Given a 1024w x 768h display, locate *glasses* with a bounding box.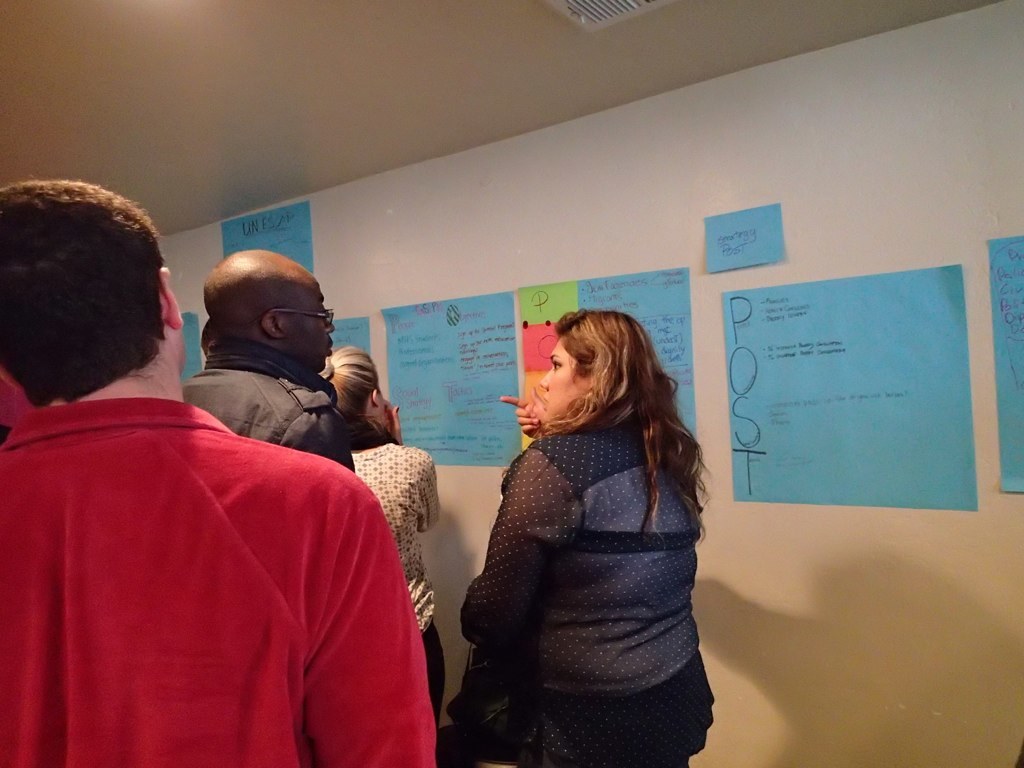
Located: pyautogui.locateOnScreen(270, 308, 331, 323).
